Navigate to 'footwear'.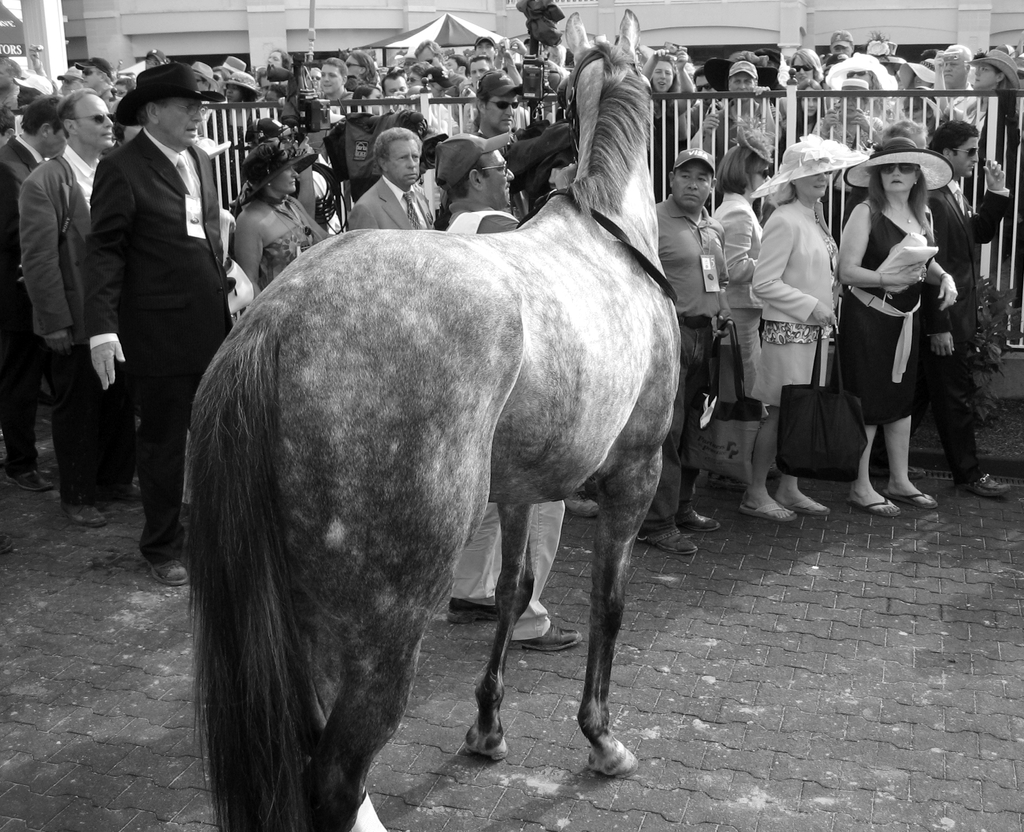
Navigation target: select_region(61, 502, 108, 532).
